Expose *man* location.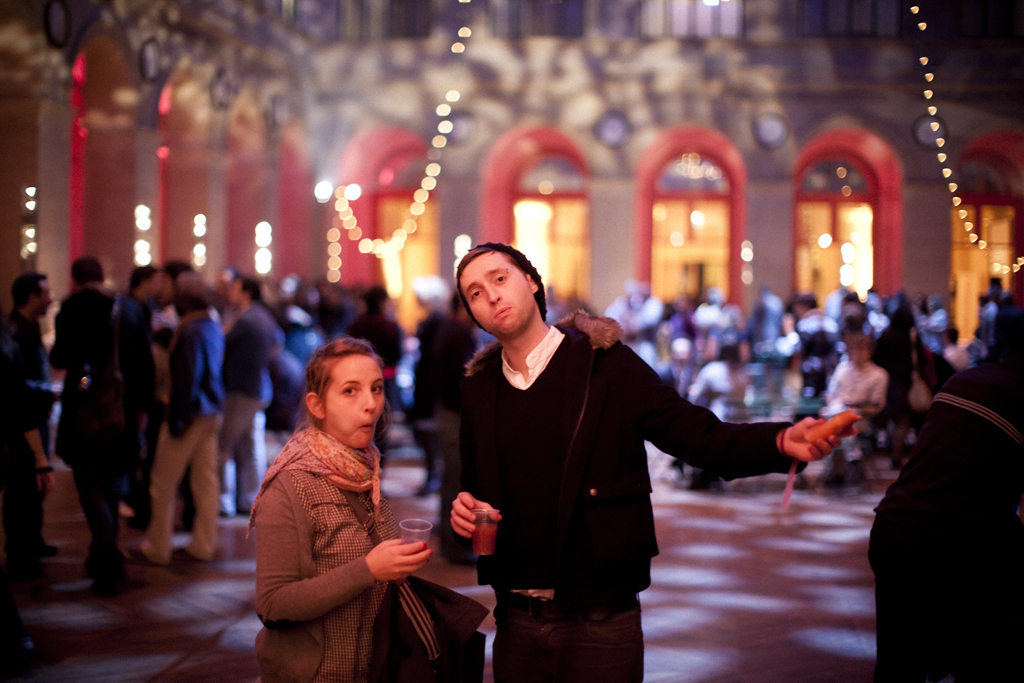
Exposed at (444,235,847,682).
